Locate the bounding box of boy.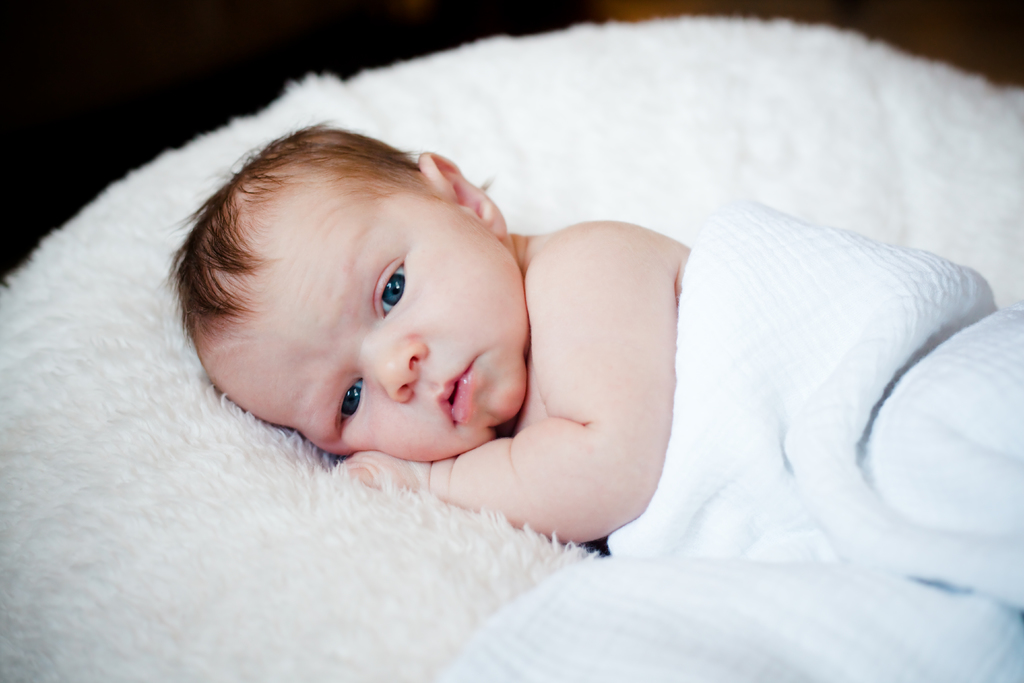
Bounding box: box=[159, 134, 682, 550].
